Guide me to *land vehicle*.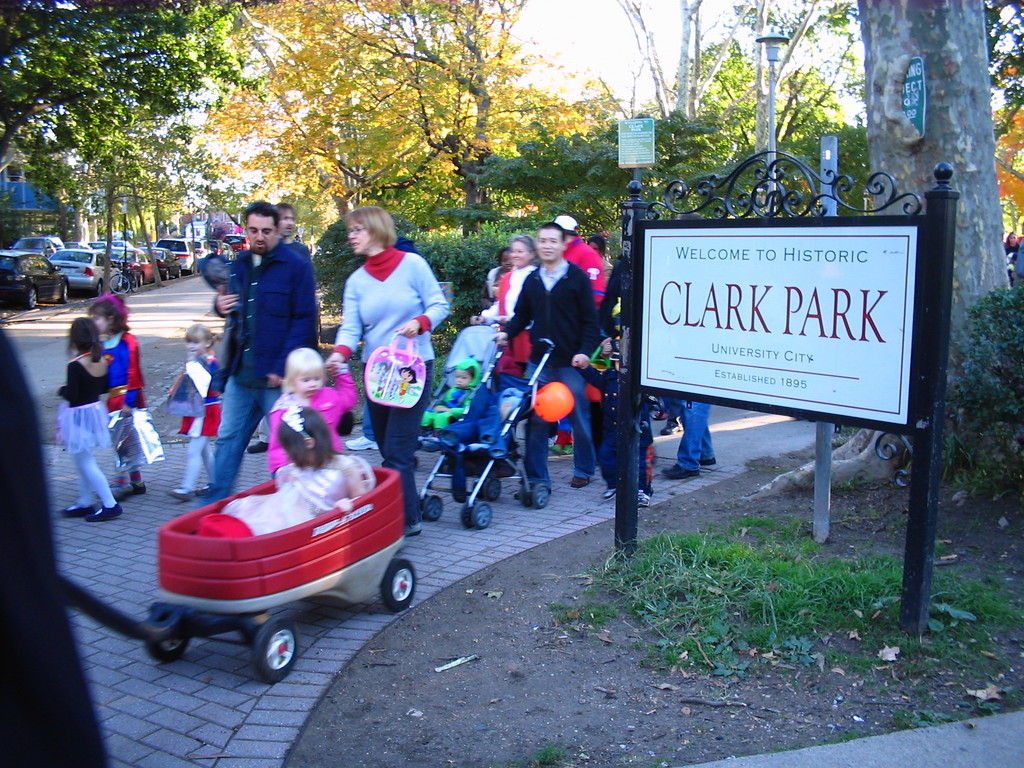
Guidance: x1=151 y1=236 x2=199 y2=274.
